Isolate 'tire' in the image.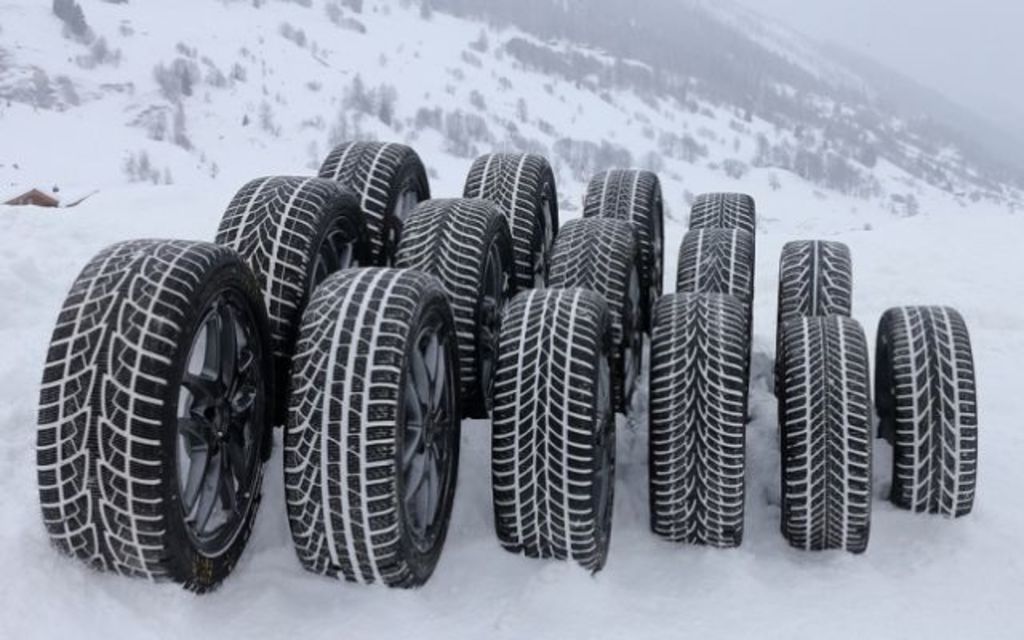
Isolated region: select_region(46, 230, 278, 595).
